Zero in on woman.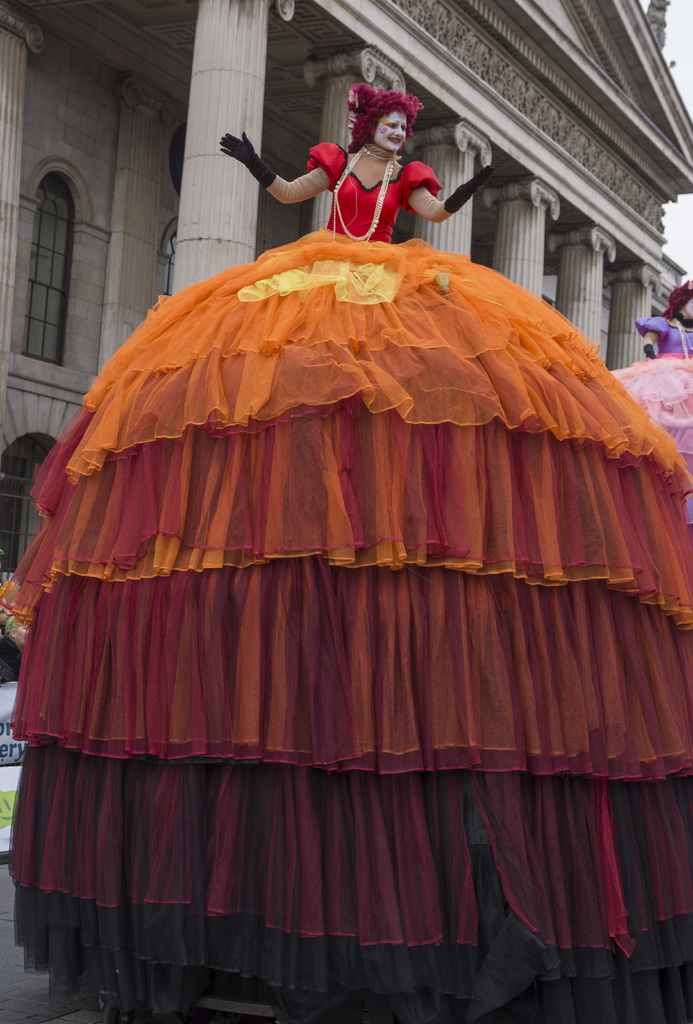
Zeroed in: bbox=[0, 619, 29, 865].
